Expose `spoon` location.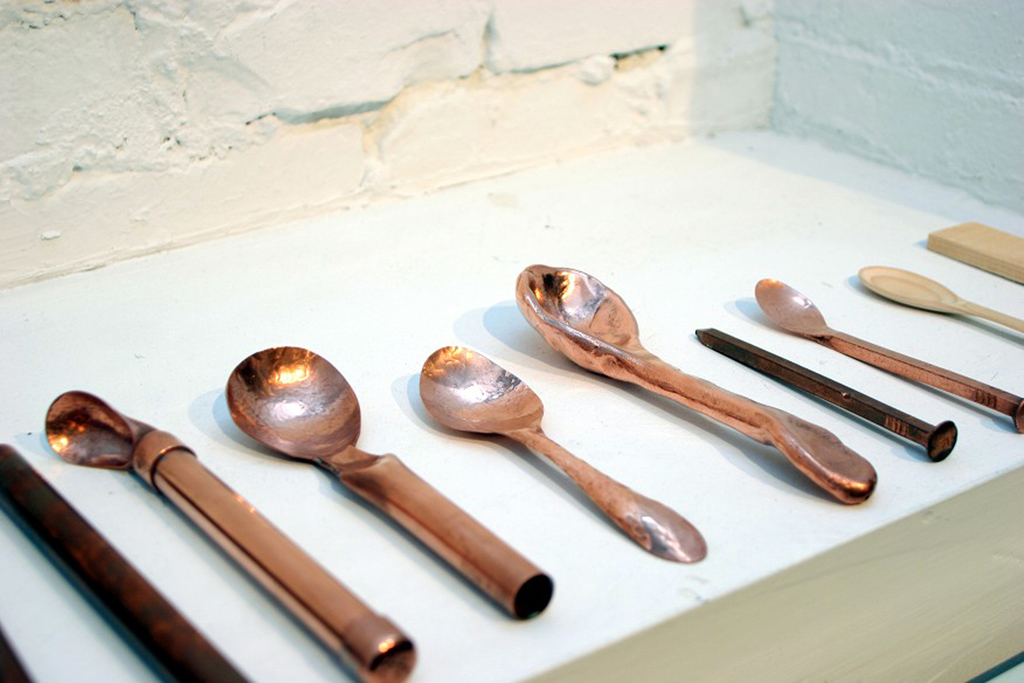
Exposed at (x1=511, y1=261, x2=876, y2=500).
